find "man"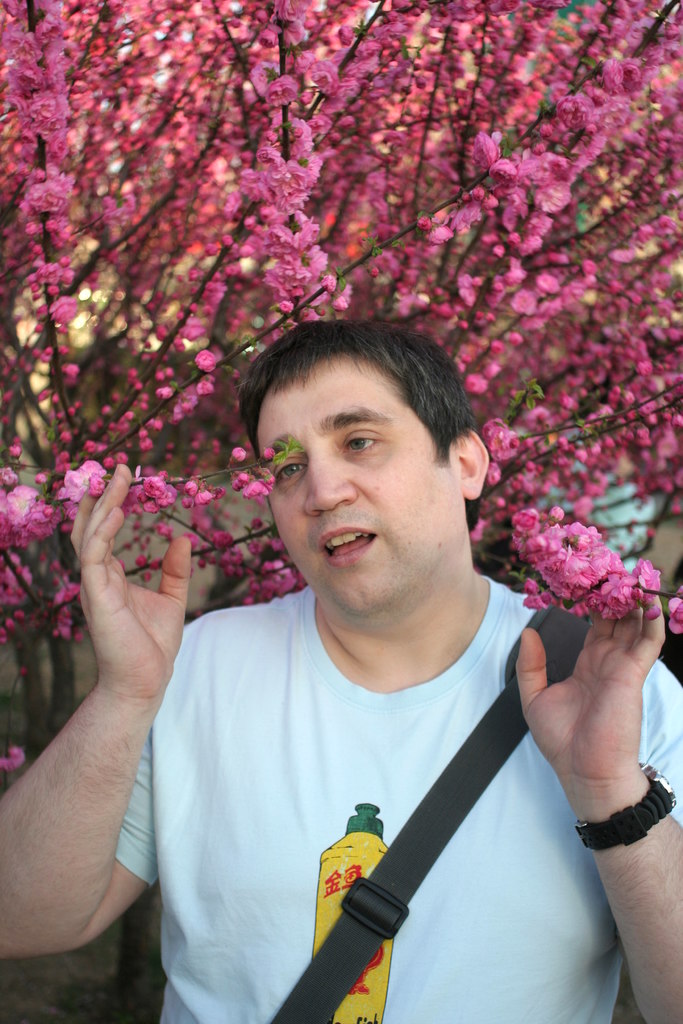
region(0, 316, 682, 1023)
